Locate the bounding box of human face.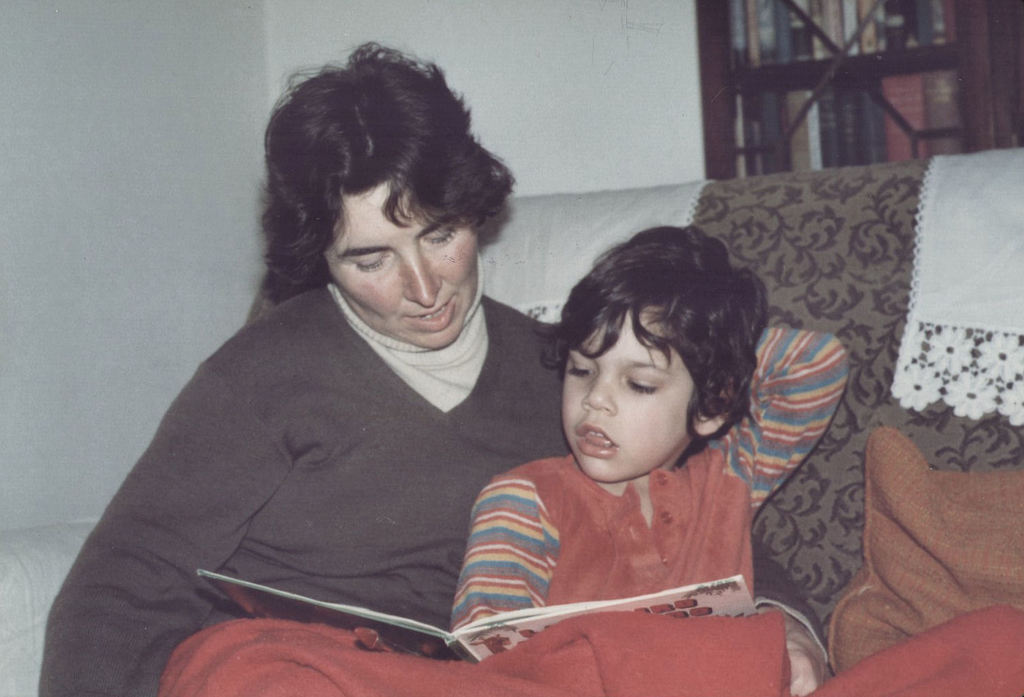
Bounding box: 555,310,695,484.
